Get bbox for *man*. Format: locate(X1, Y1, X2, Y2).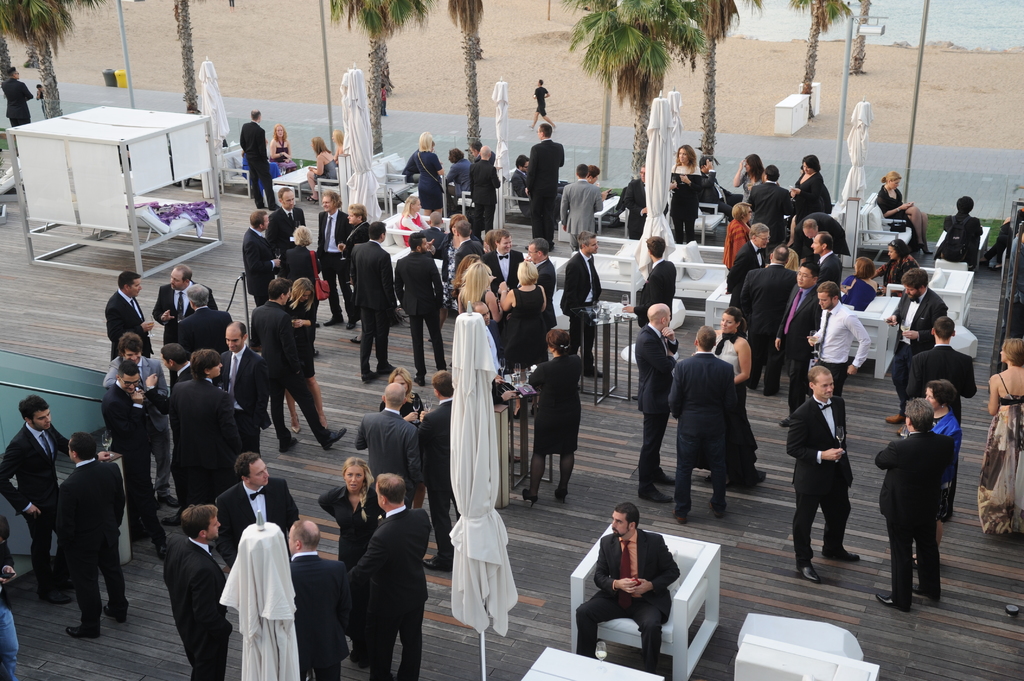
locate(786, 367, 863, 584).
